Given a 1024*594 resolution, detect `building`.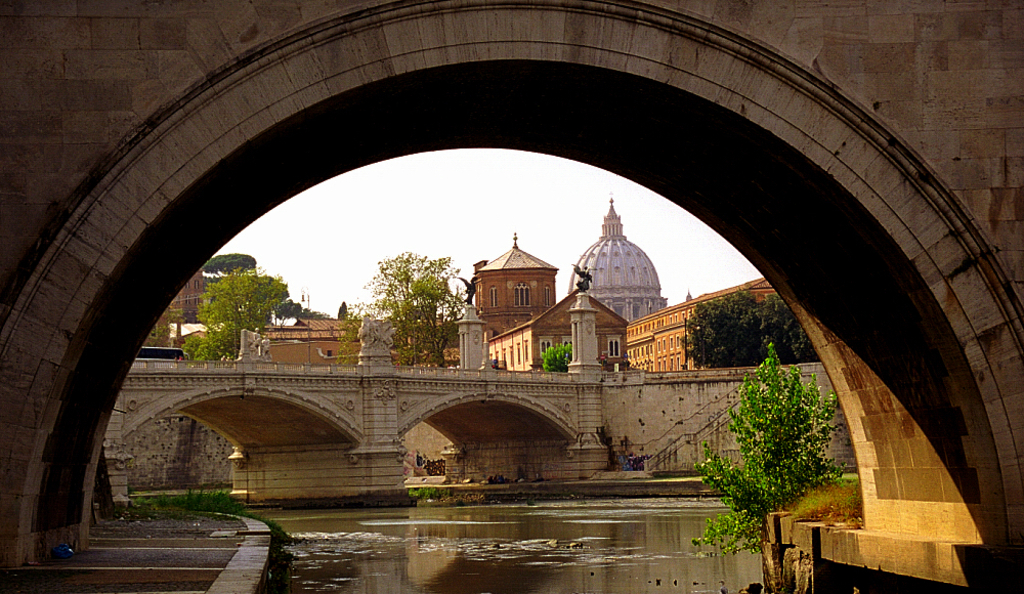
{"x1": 567, "y1": 200, "x2": 669, "y2": 323}.
